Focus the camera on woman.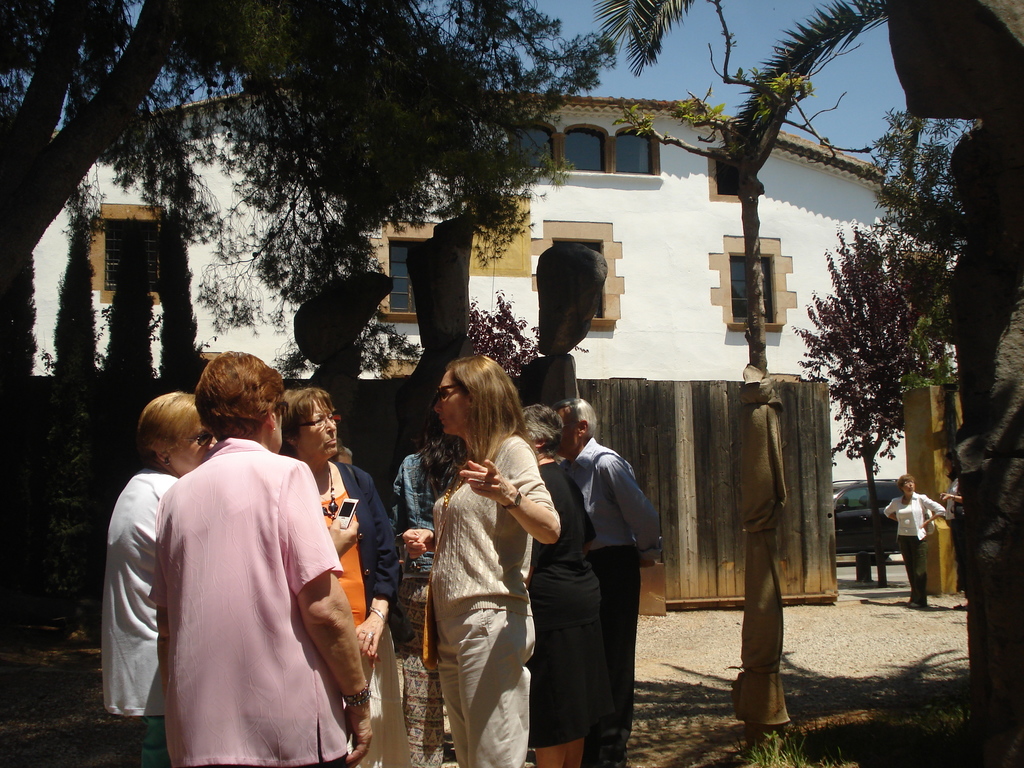
Focus region: x1=876 y1=463 x2=943 y2=609.
